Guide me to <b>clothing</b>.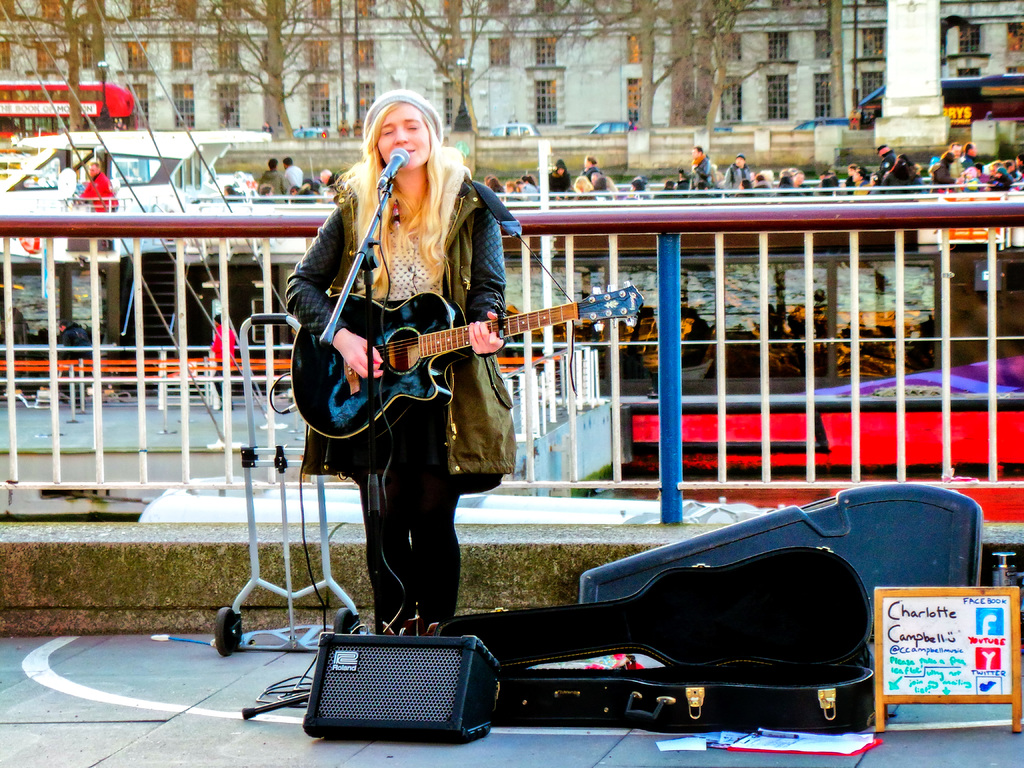
Guidance: 812/173/835/192.
